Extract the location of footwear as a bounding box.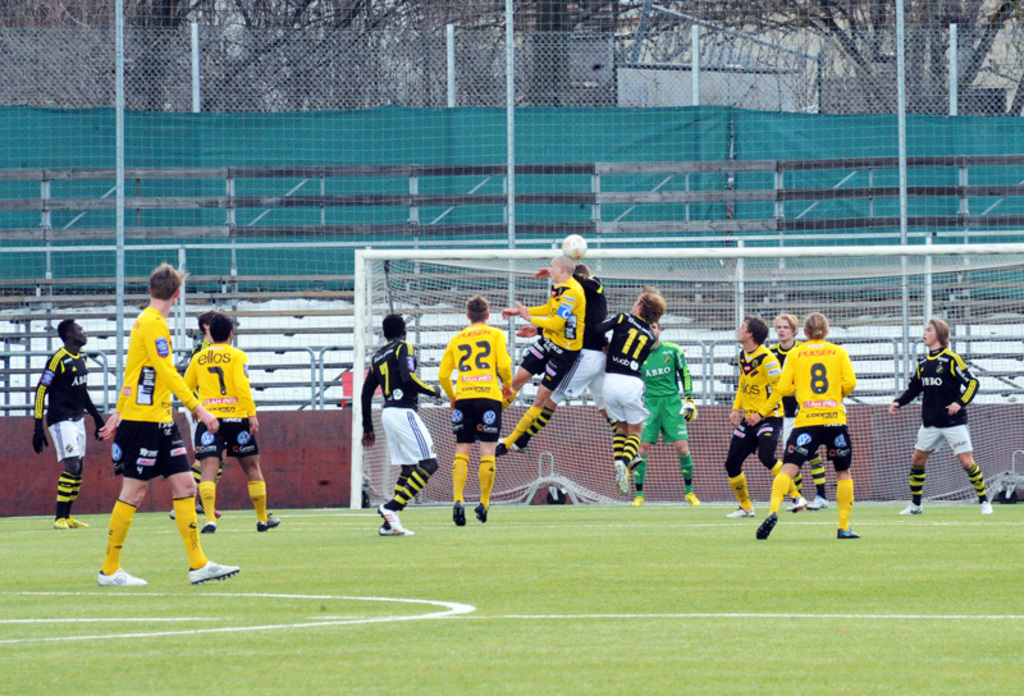
193 502 200 510.
